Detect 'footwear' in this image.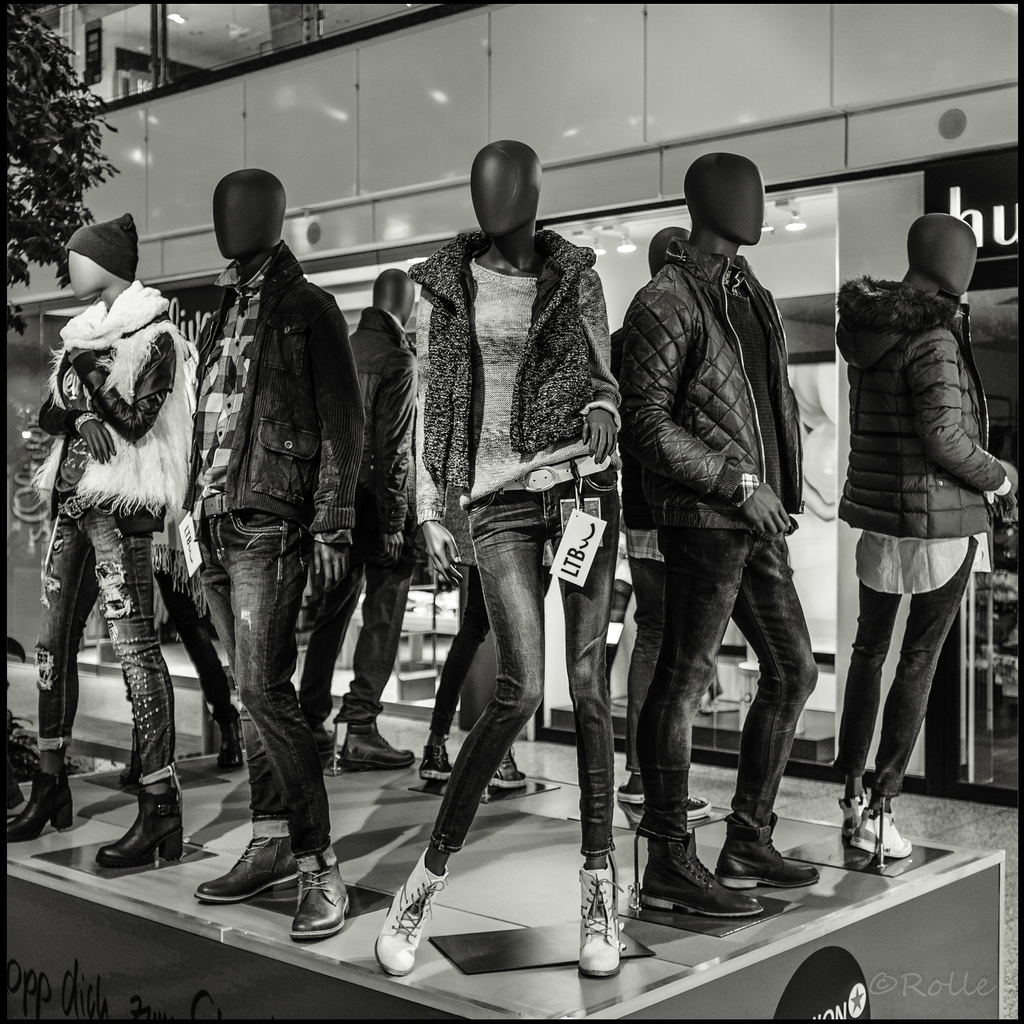
Detection: [640, 828, 764, 917].
